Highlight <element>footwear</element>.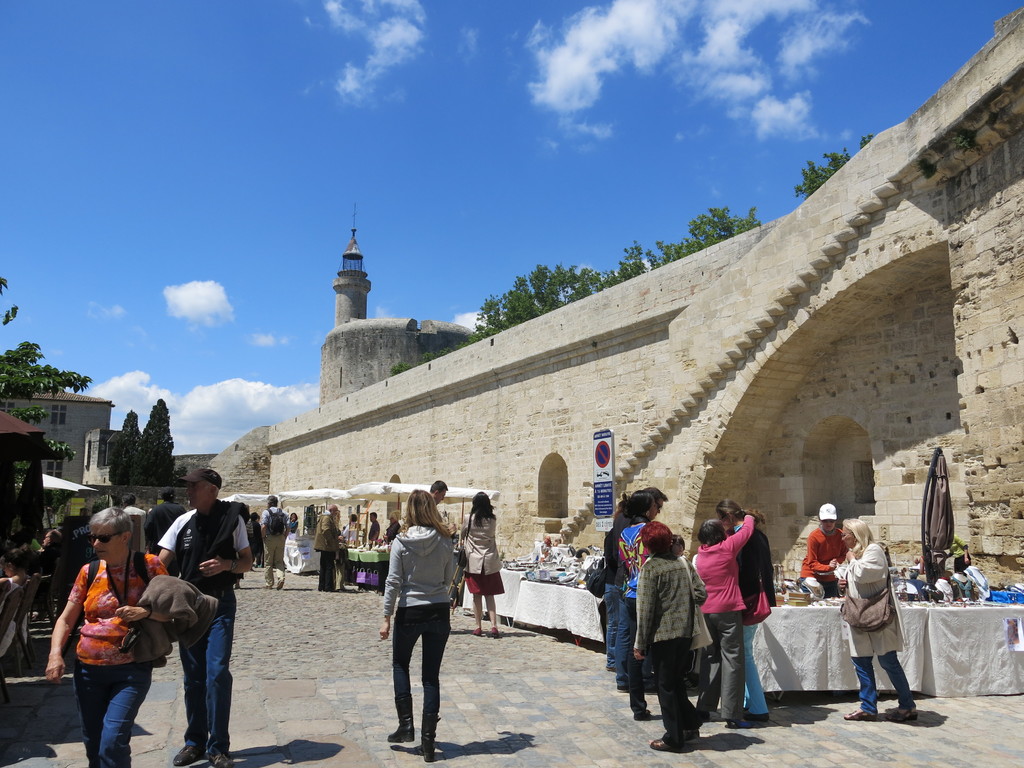
Highlighted region: [840, 710, 877, 722].
